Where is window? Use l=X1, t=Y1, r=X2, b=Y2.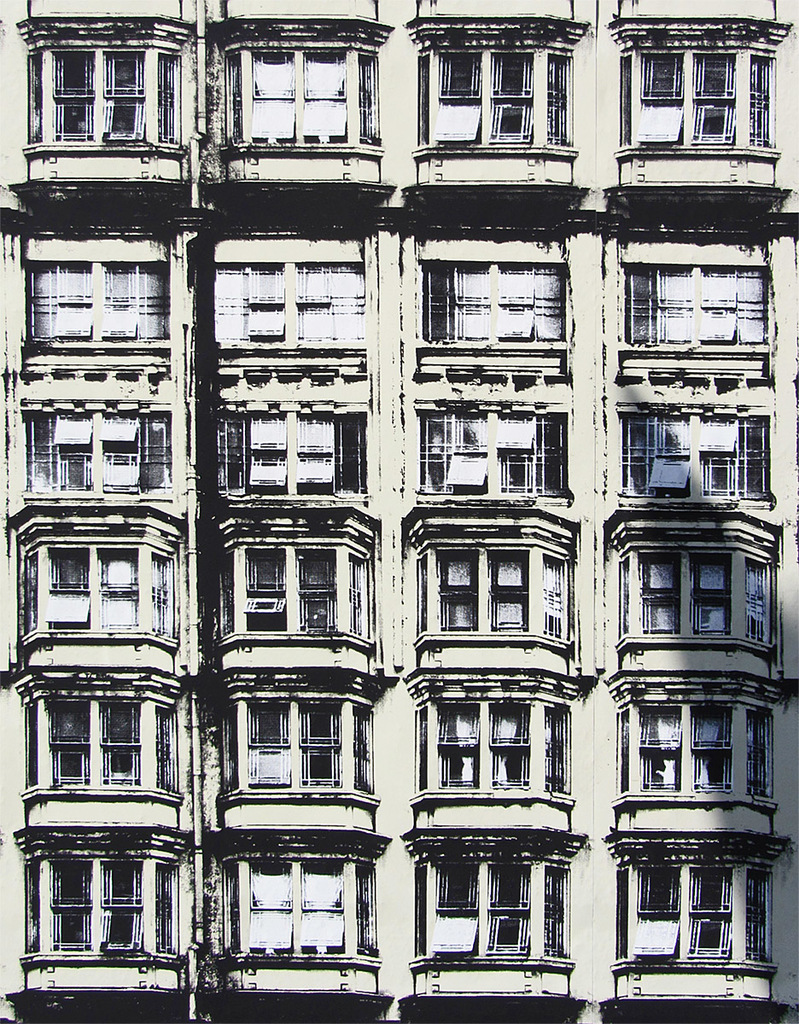
l=228, t=855, r=376, b=956.
